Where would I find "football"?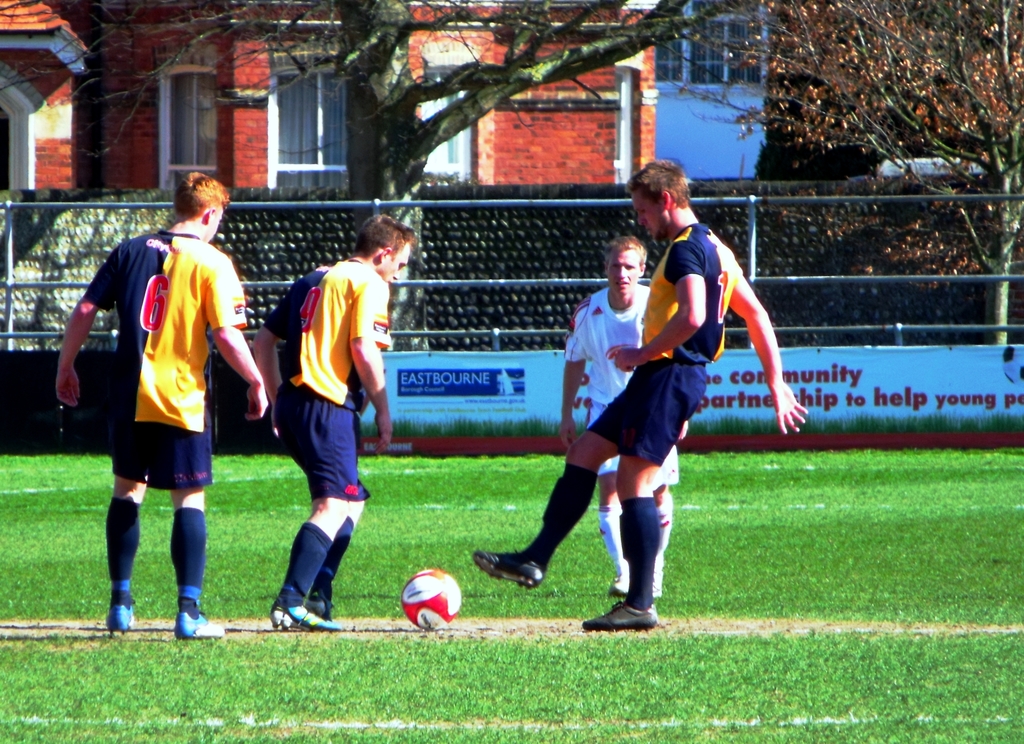
At [398, 568, 458, 632].
